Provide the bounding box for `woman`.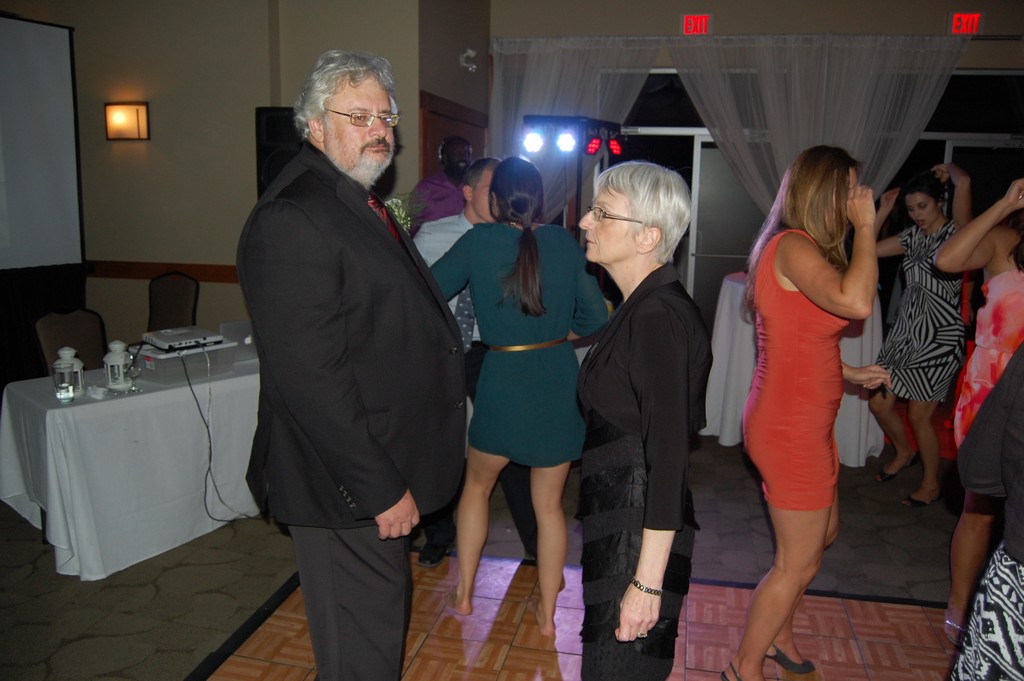
<region>732, 144, 881, 680</region>.
